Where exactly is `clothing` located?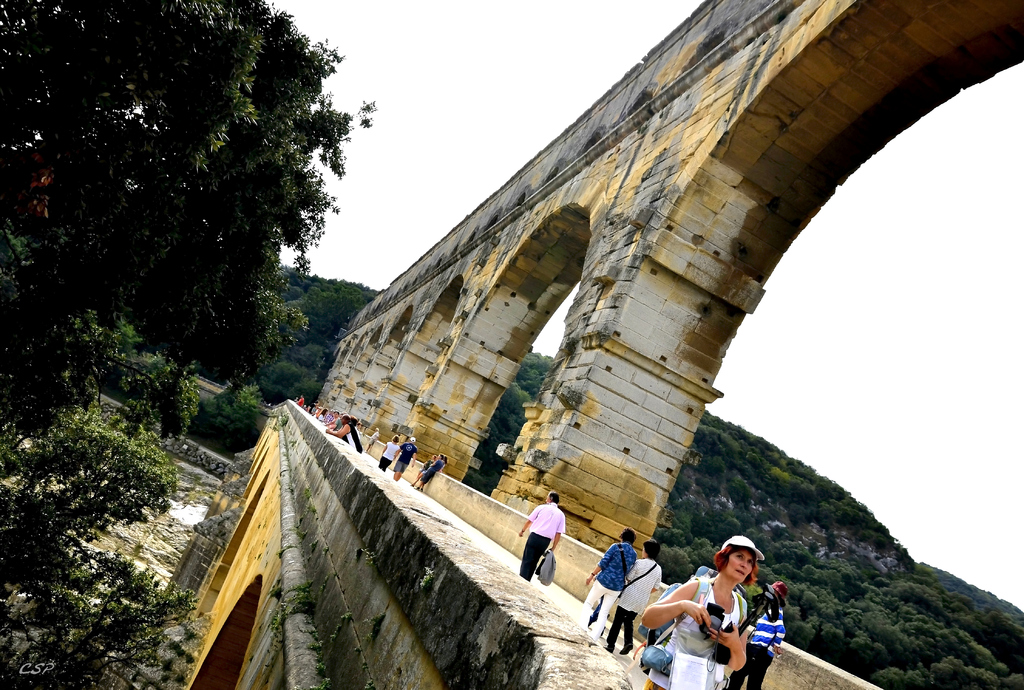
Its bounding box is 748,604,784,685.
